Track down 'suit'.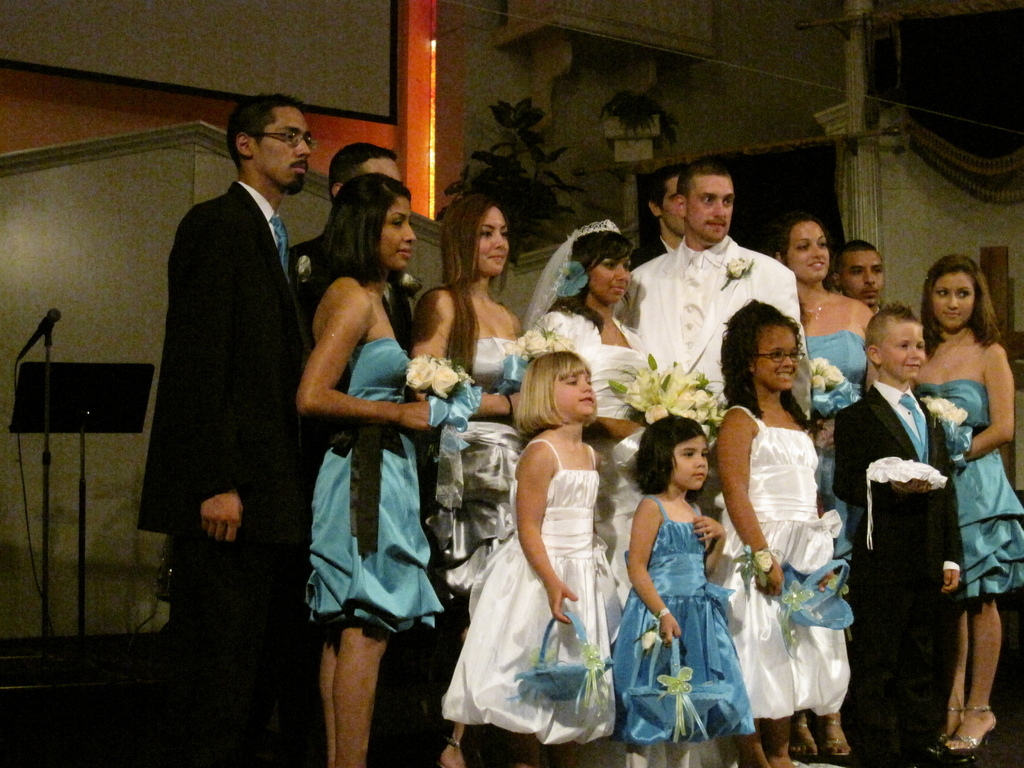
Tracked to bbox(627, 239, 669, 270).
